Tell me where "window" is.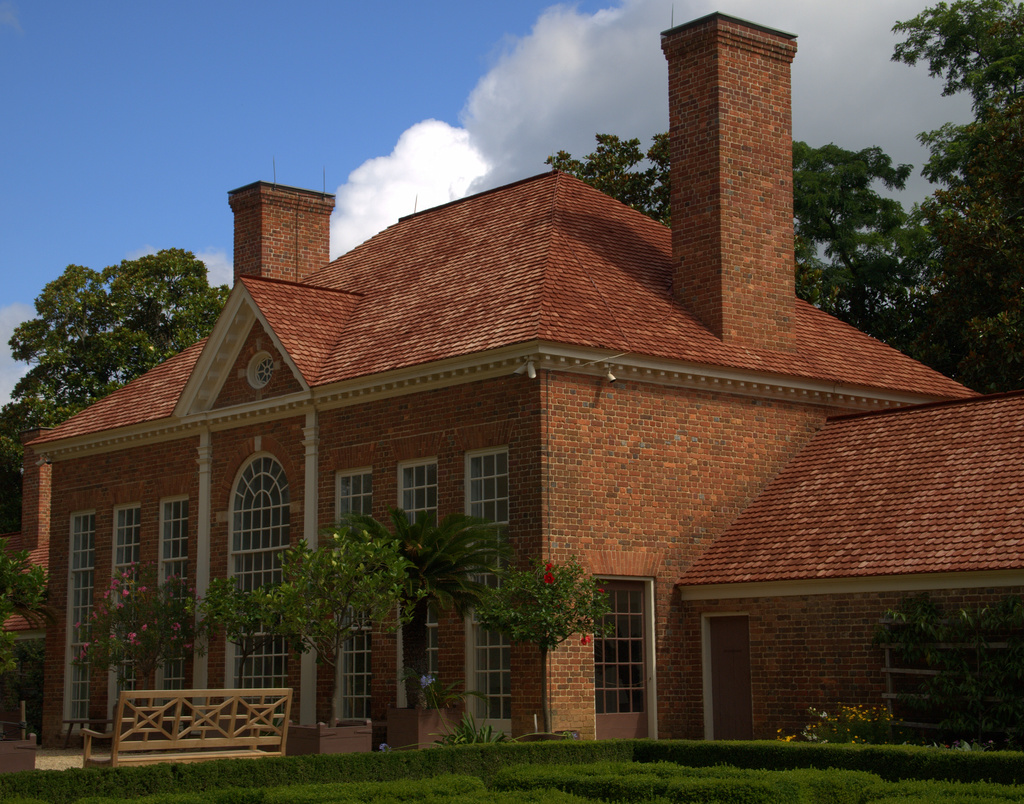
"window" is at bbox=[63, 511, 97, 737].
